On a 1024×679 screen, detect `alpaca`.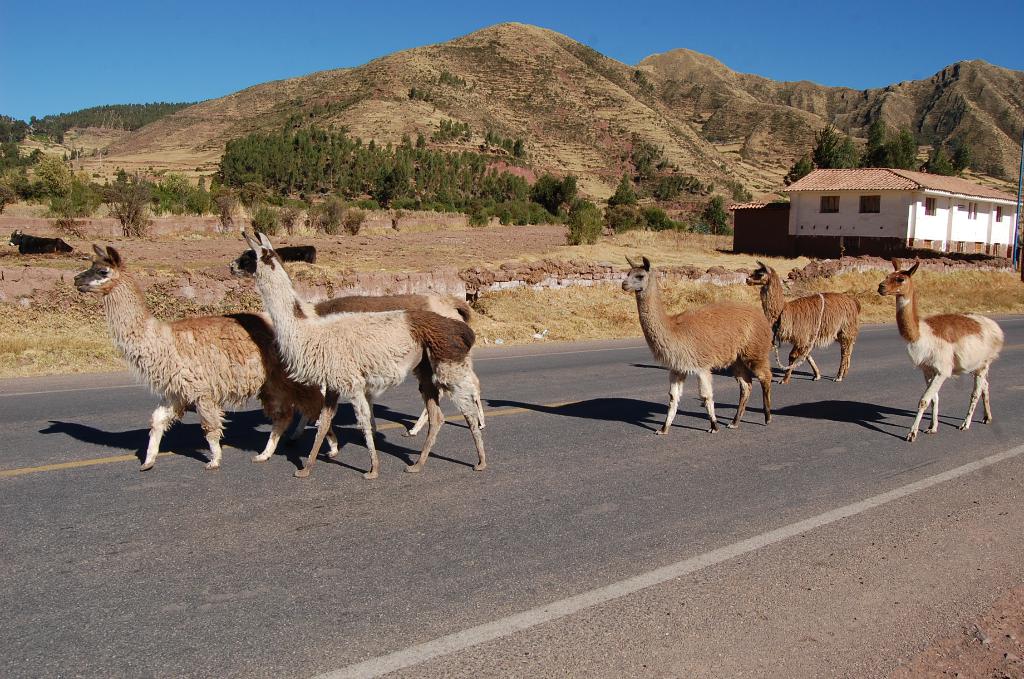
[69,239,339,469].
